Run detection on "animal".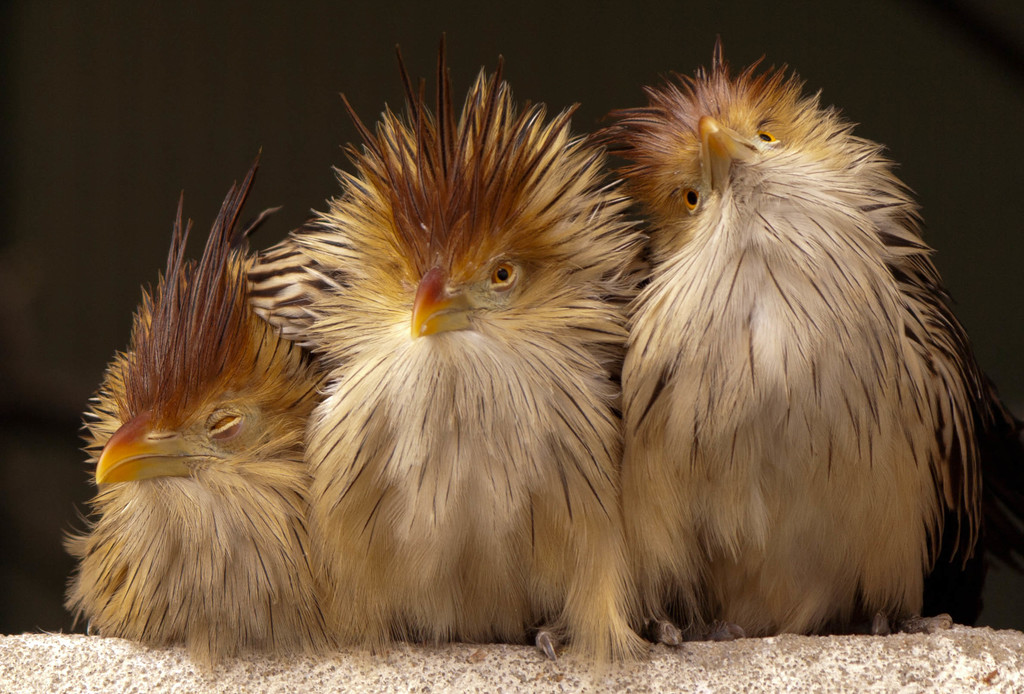
Result: <bbox>65, 156, 334, 667</bbox>.
